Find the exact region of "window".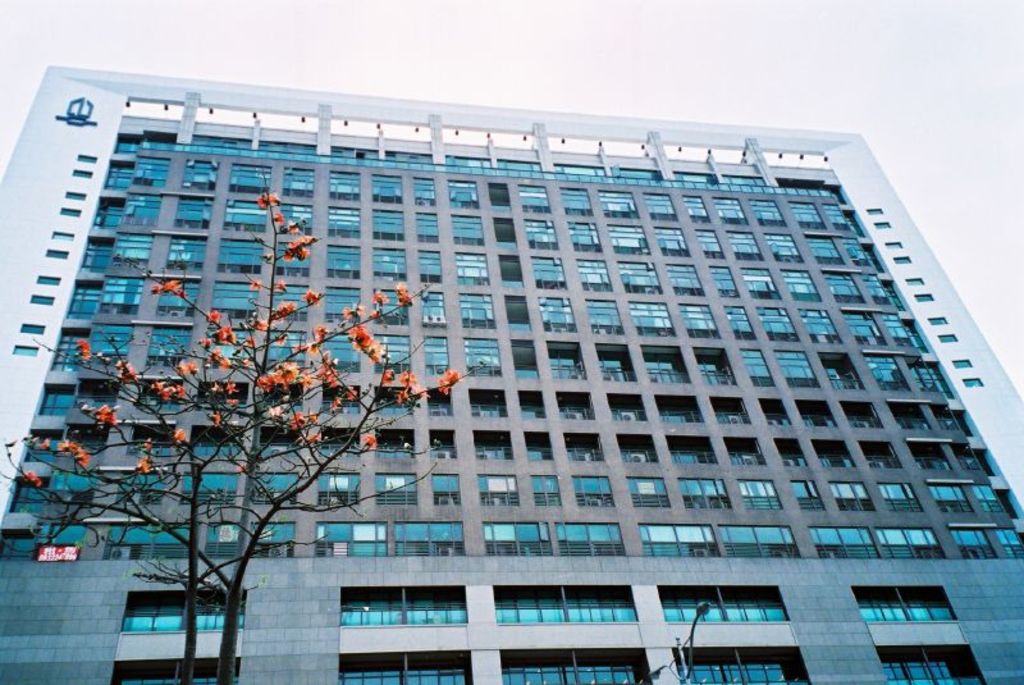
Exact region: [768, 234, 799, 259].
